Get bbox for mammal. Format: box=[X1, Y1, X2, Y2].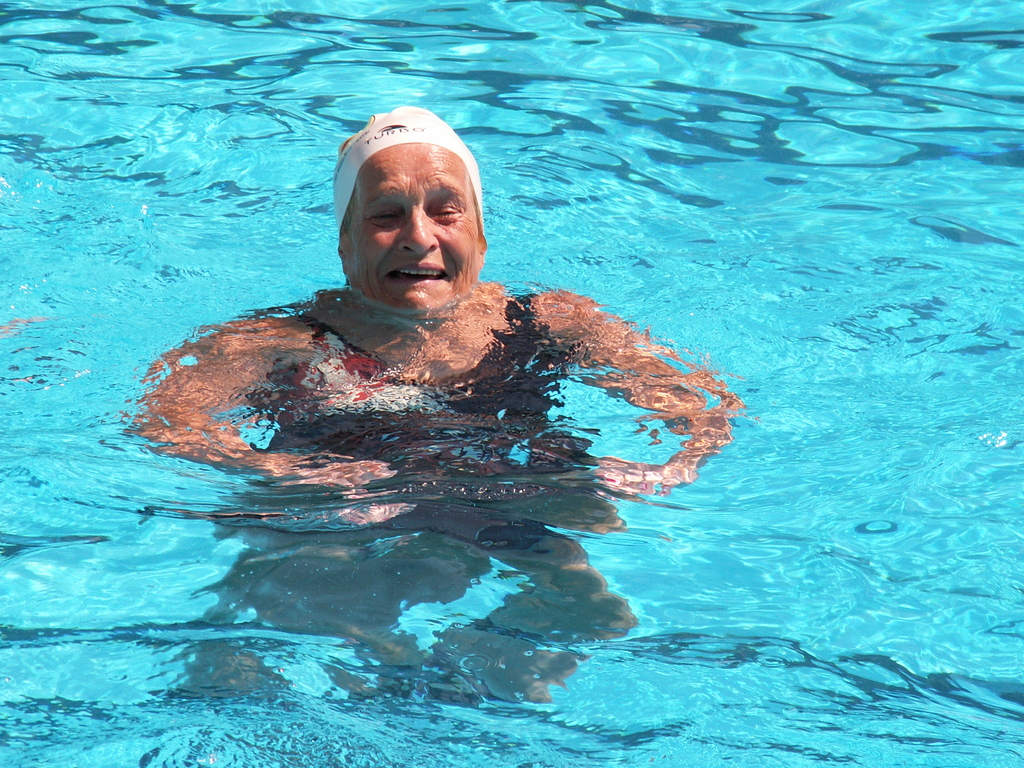
box=[127, 103, 728, 724].
